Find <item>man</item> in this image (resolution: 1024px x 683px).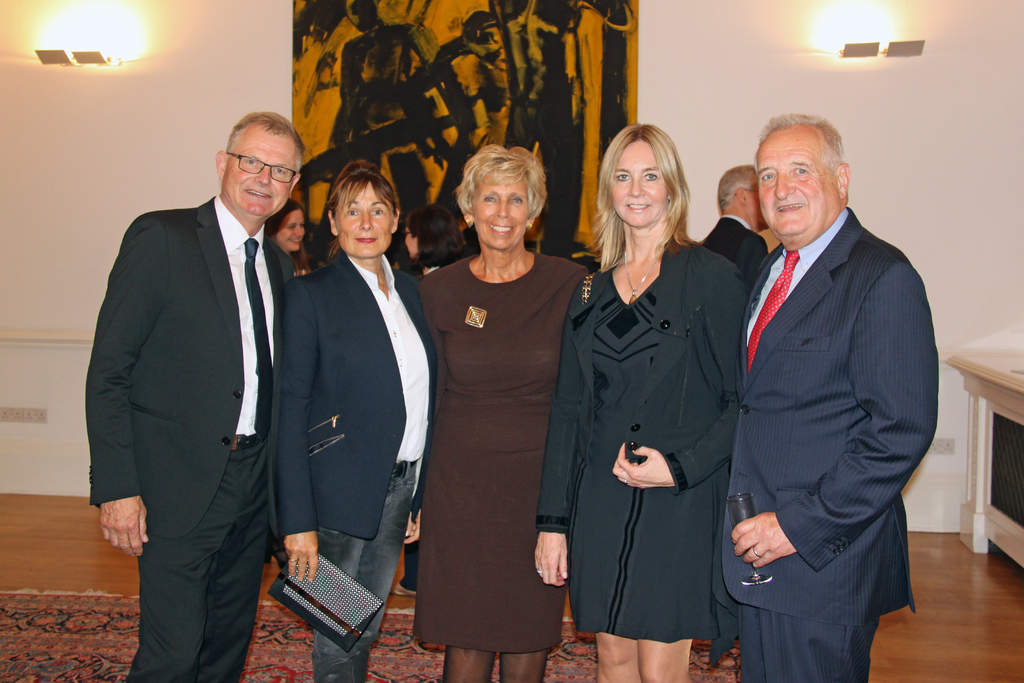
707:89:945:682.
